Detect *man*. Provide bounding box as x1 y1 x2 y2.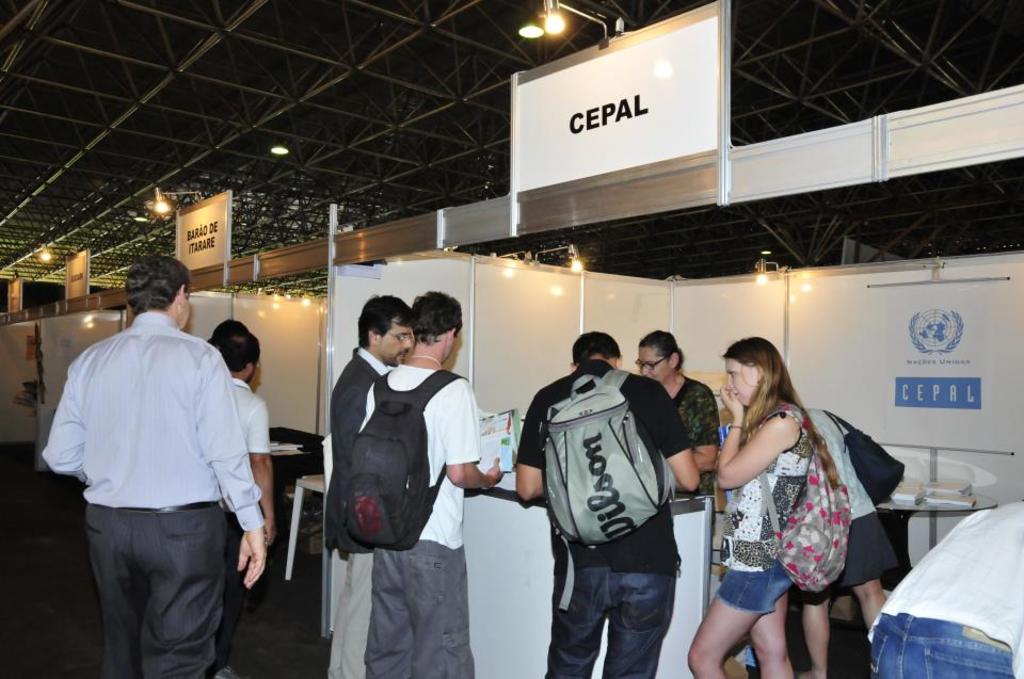
212 333 275 674.
